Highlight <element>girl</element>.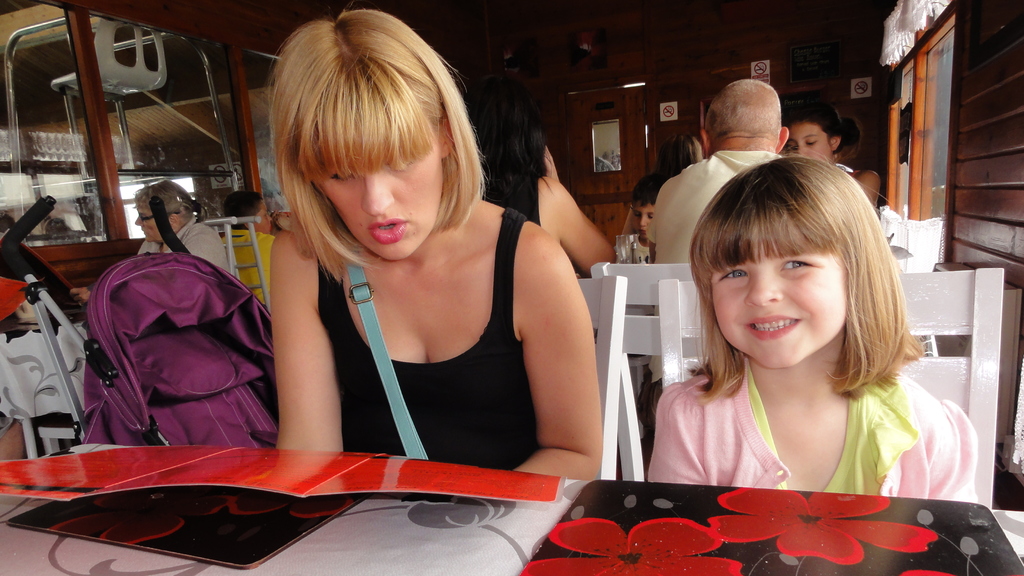
Highlighted region: (272,7,602,481).
